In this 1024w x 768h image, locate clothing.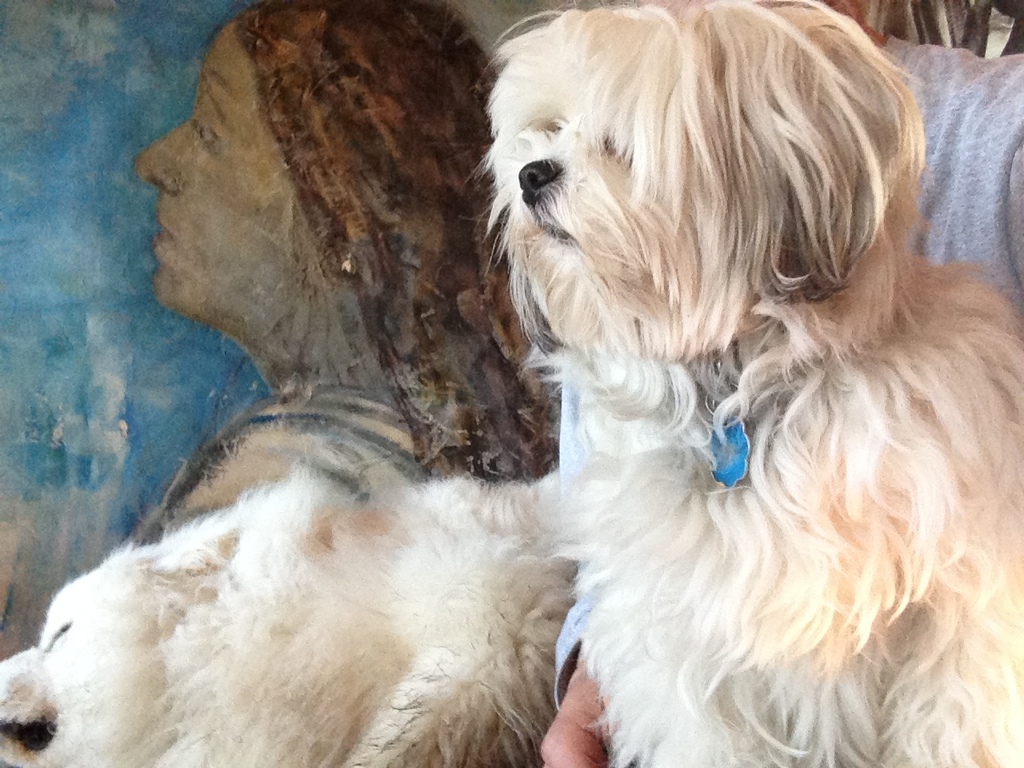
Bounding box: l=546, t=546, r=610, b=767.
